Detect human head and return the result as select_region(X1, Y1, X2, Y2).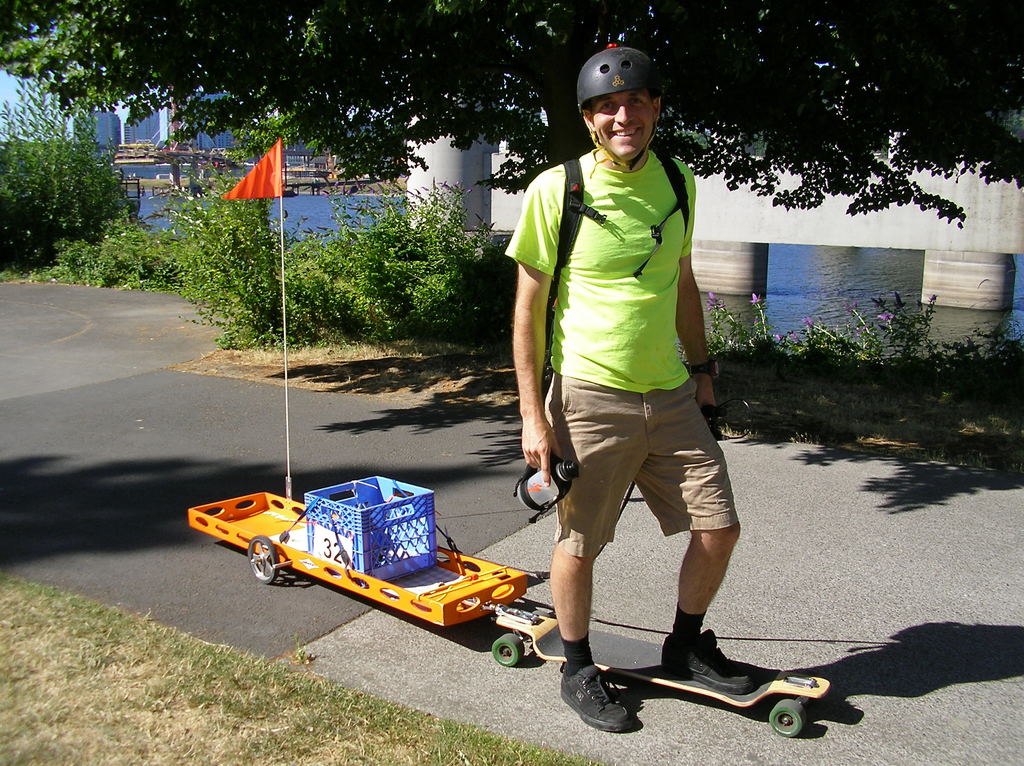
select_region(579, 52, 669, 160).
